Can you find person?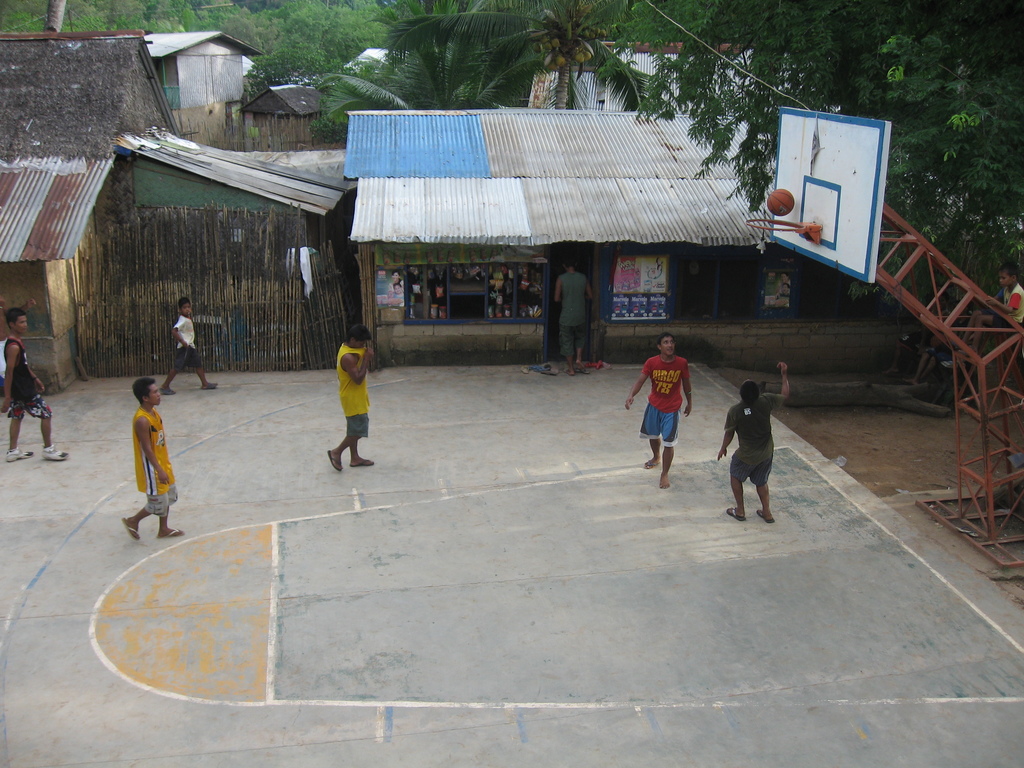
Yes, bounding box: [554, 253, 595, 379].
